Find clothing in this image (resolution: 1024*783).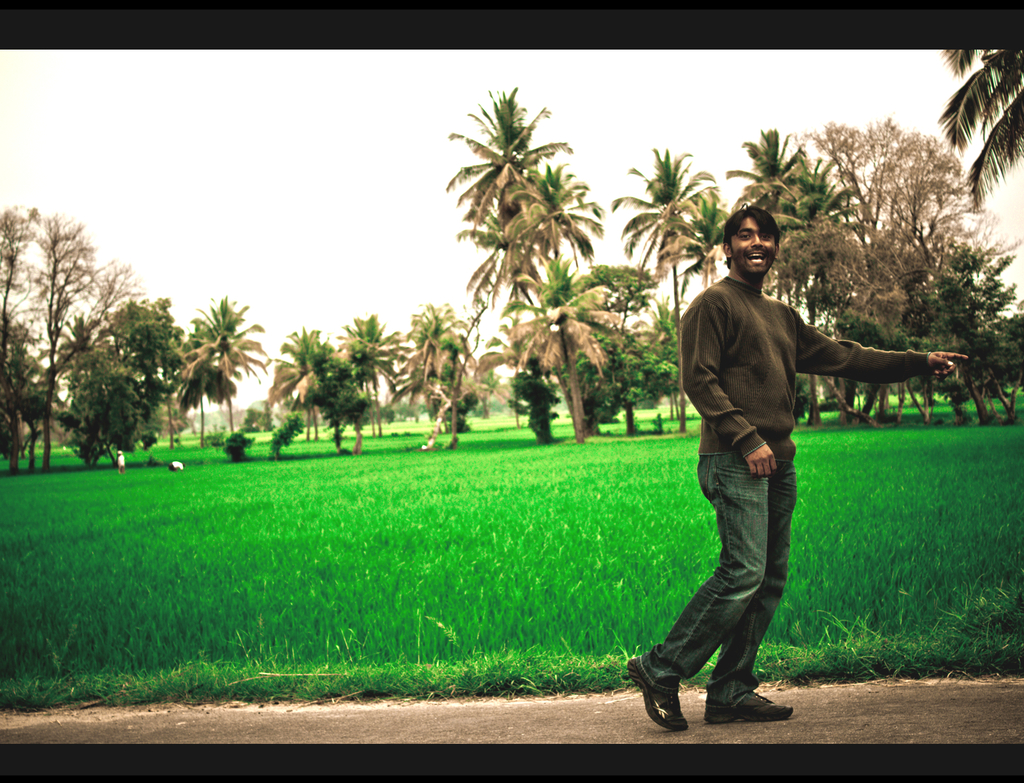
bbox=[664, 219, 908, 677].
